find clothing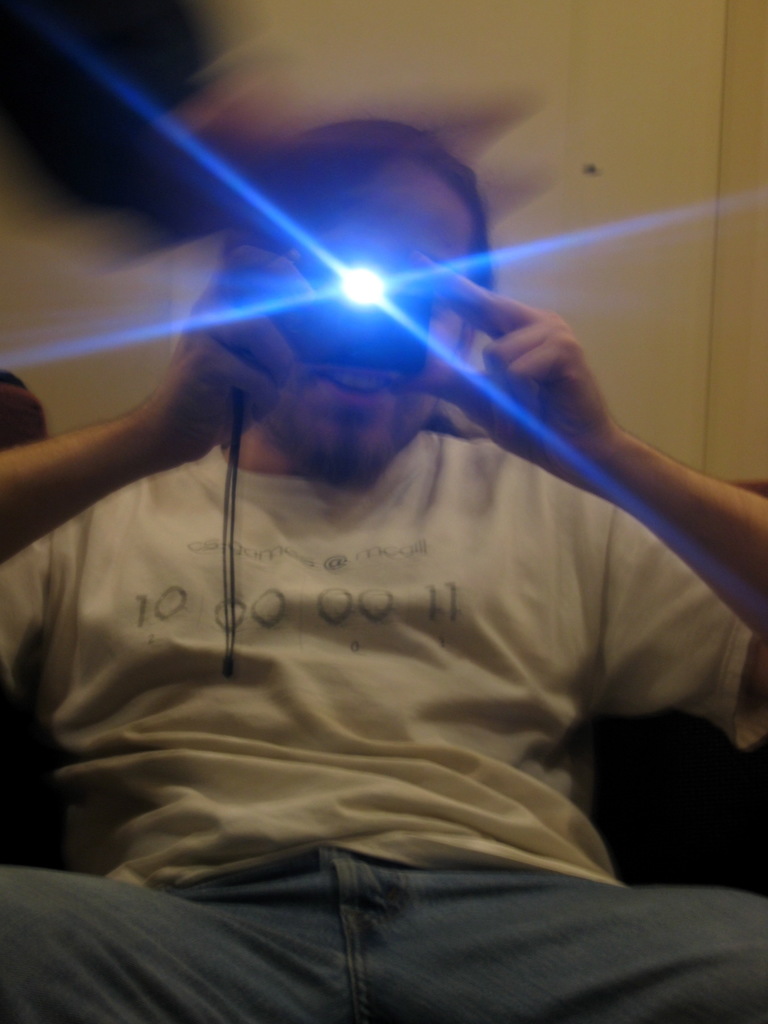
bbox(0, 428, 767, 1023)
